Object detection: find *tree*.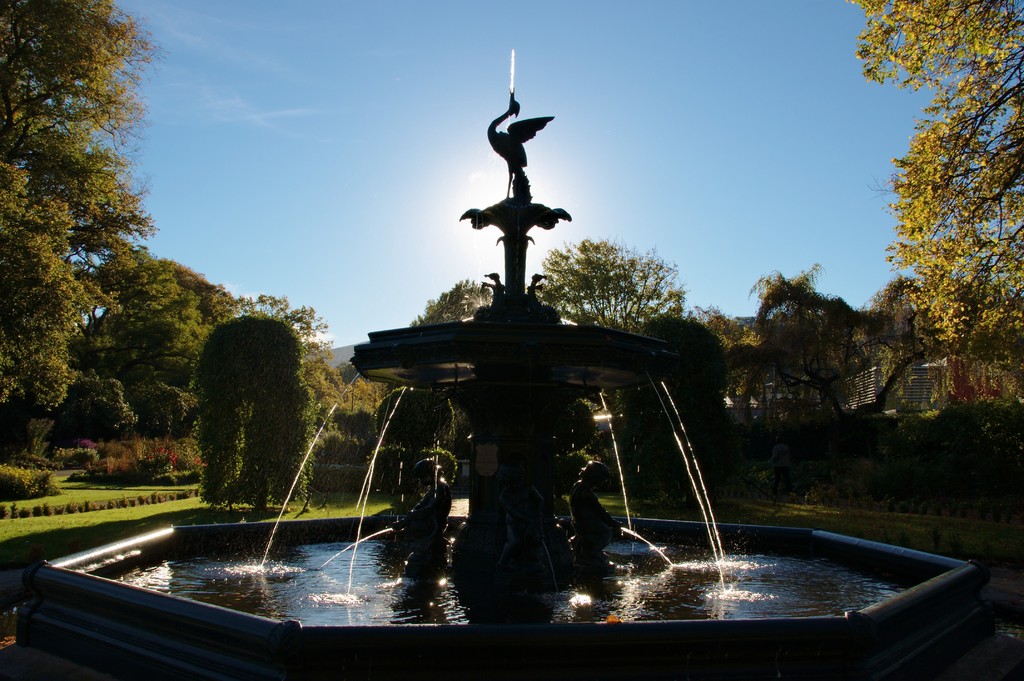
box(750, 258, 837, 377).
